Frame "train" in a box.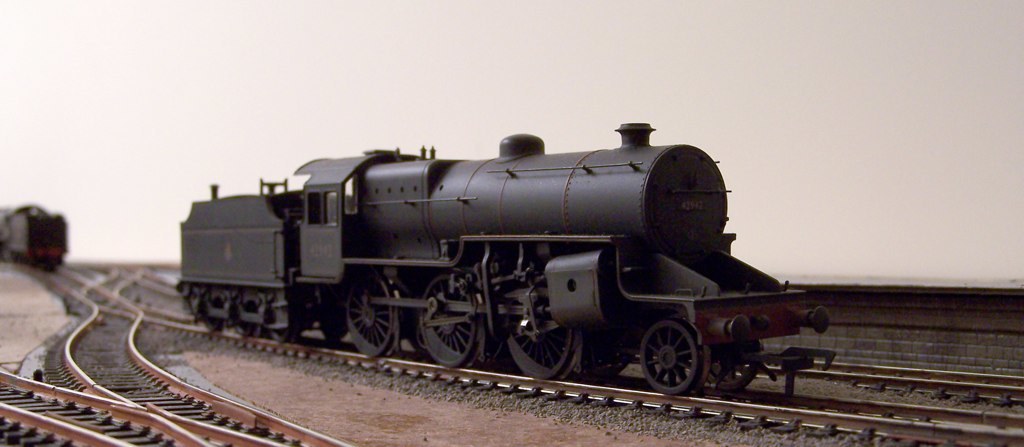
left=0, top=207, right=67, bottom=271.
